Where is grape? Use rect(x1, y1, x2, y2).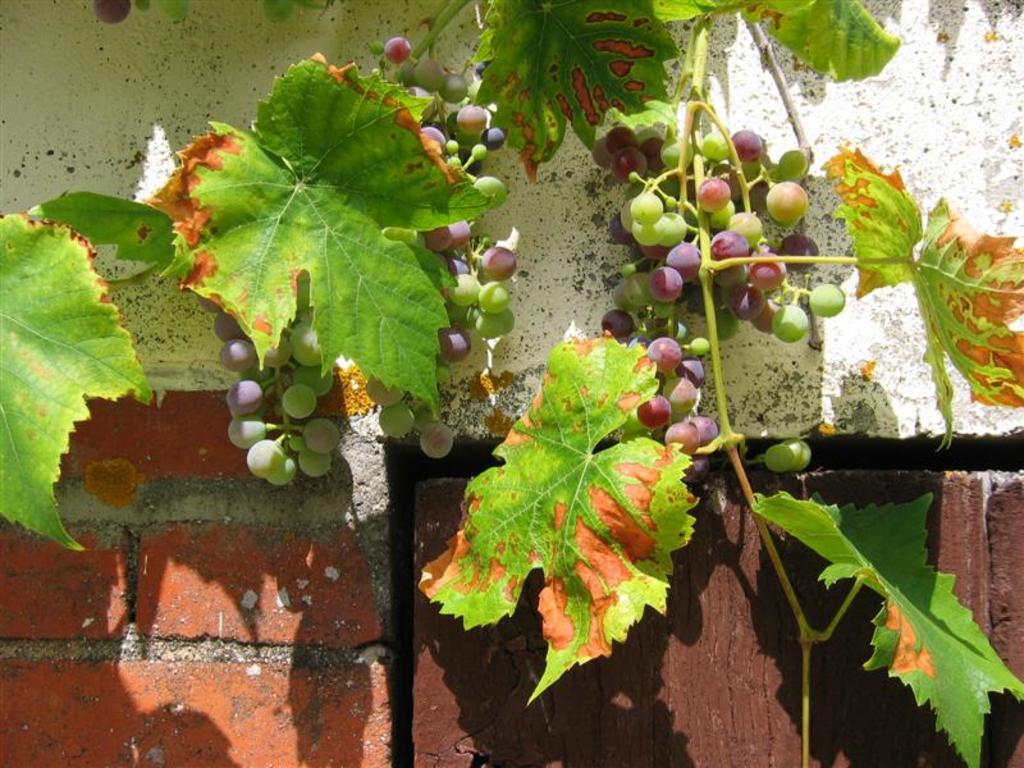
rect(767, 449, 791, 471).
